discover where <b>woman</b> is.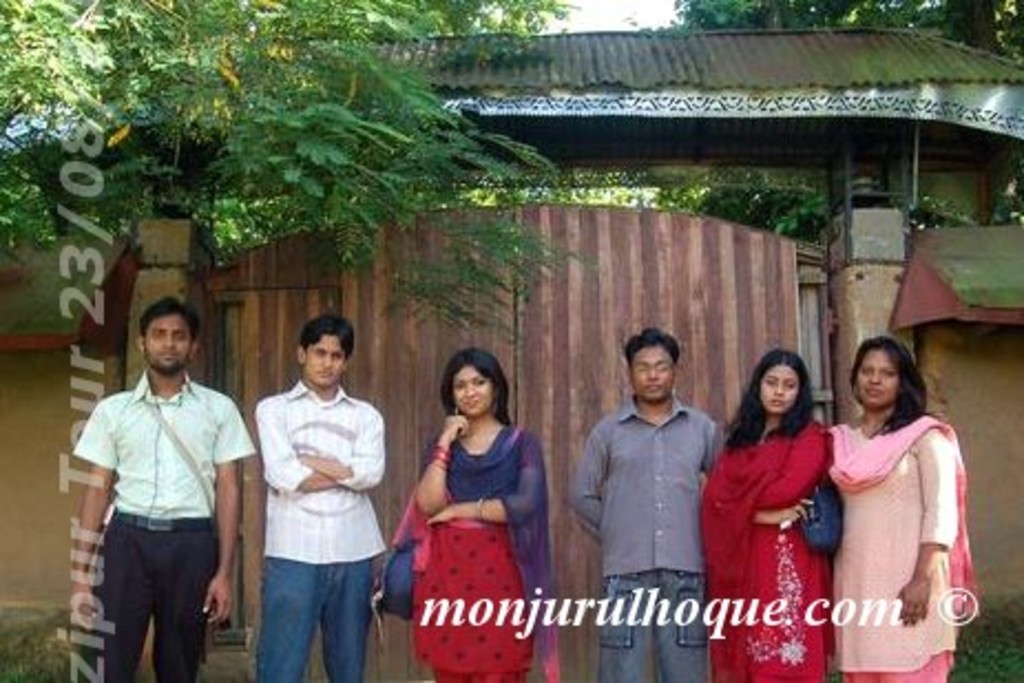
Discovered at rect(719, 336, 845, 648).
